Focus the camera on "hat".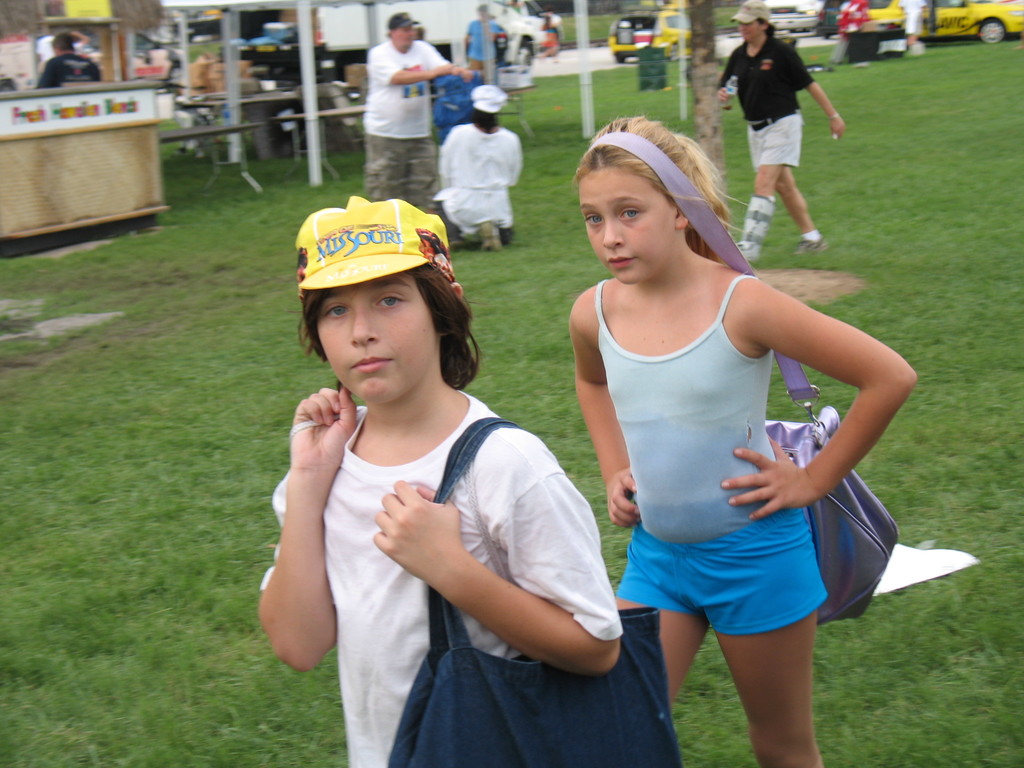
Focus region: (384,7,422,33).
